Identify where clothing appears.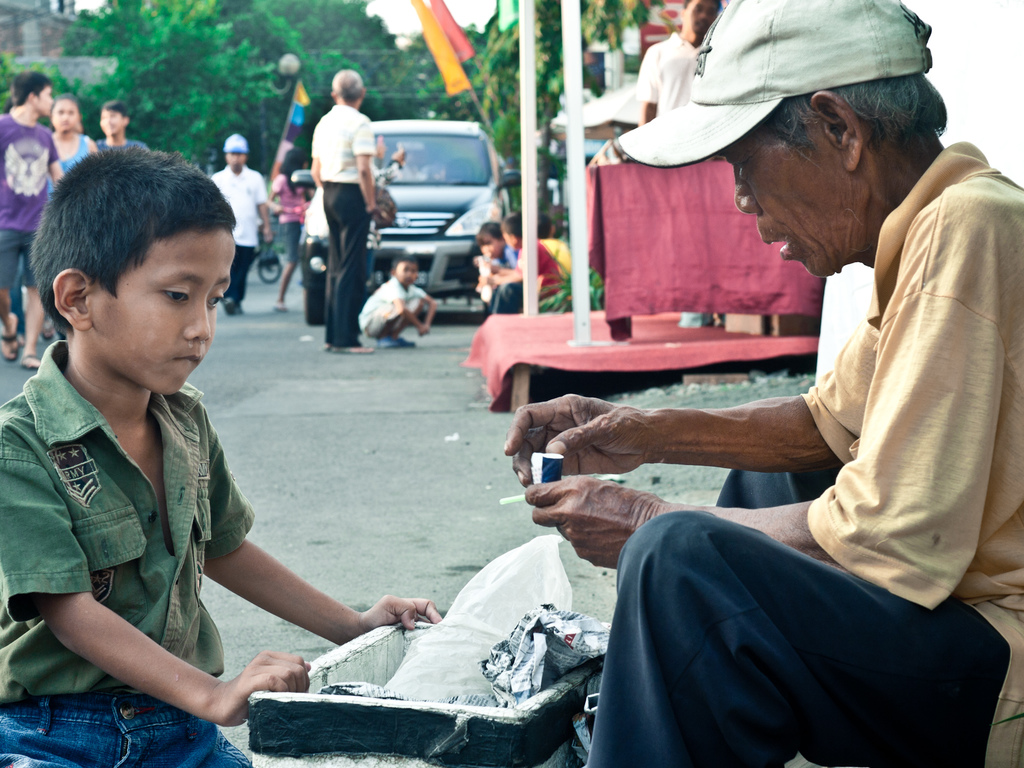
Appears at 0 109 60 292.
